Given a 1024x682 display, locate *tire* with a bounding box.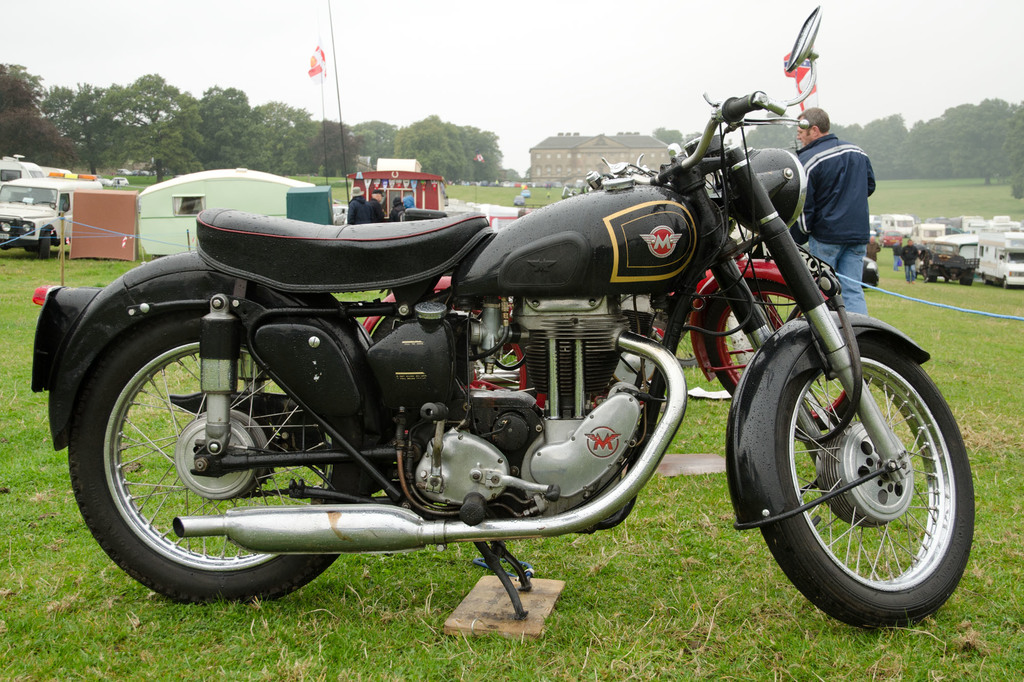
Located: [left=956, top=272, right=968, bottom=288].
